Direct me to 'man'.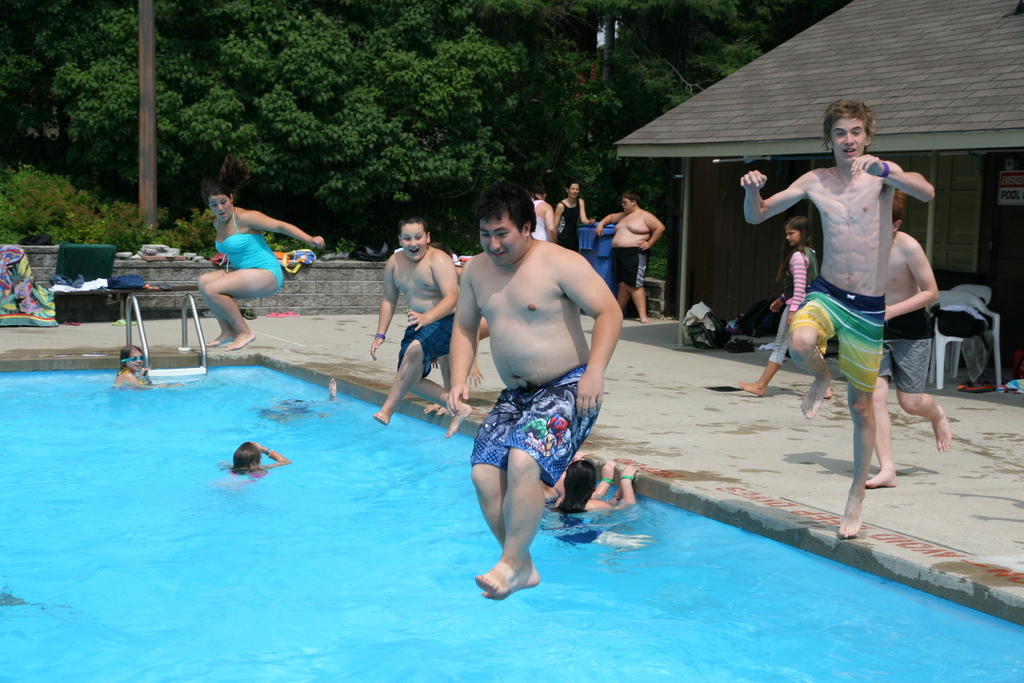
Direction: rect(451, 191, 624, 600).
